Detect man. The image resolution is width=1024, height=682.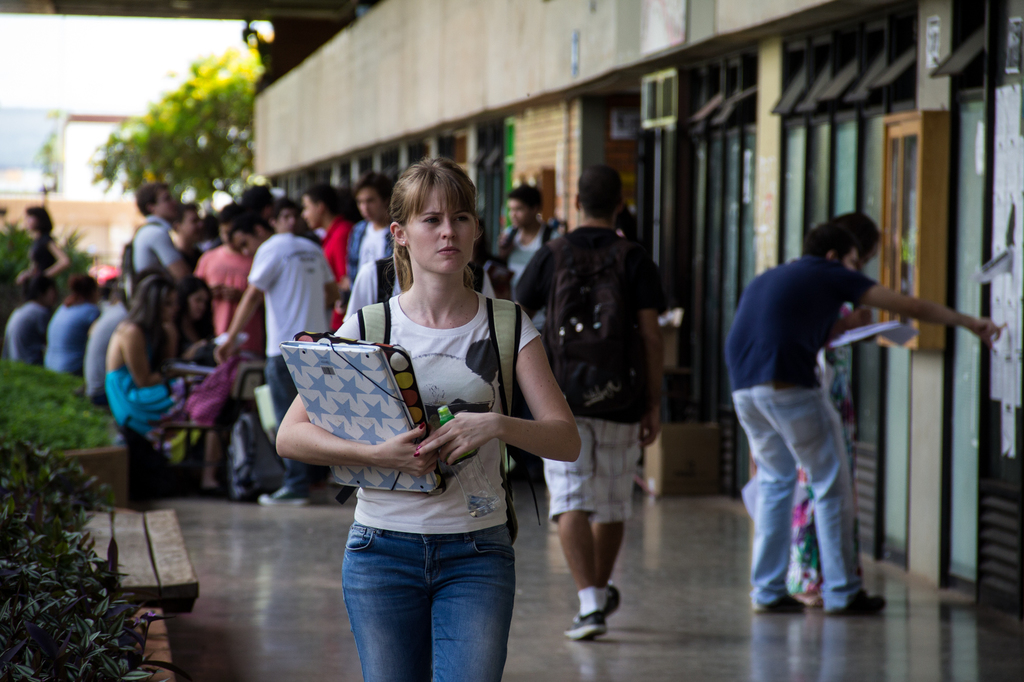
bbox=[723, 214, 1009, 614].
